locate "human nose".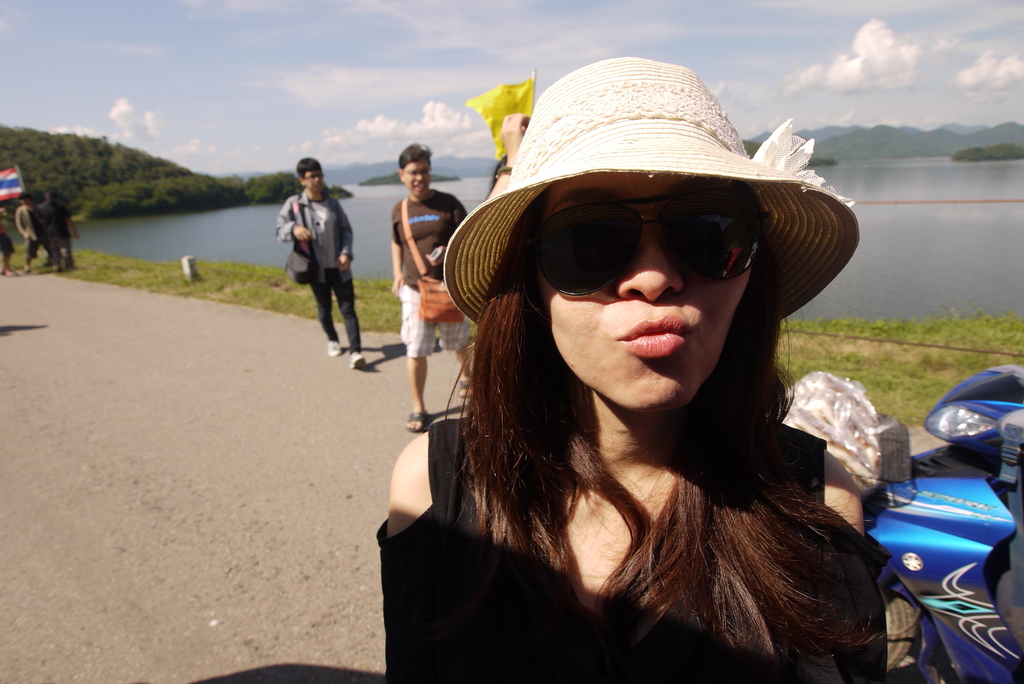
Bounding box: region(611, 211, 682, 297).
